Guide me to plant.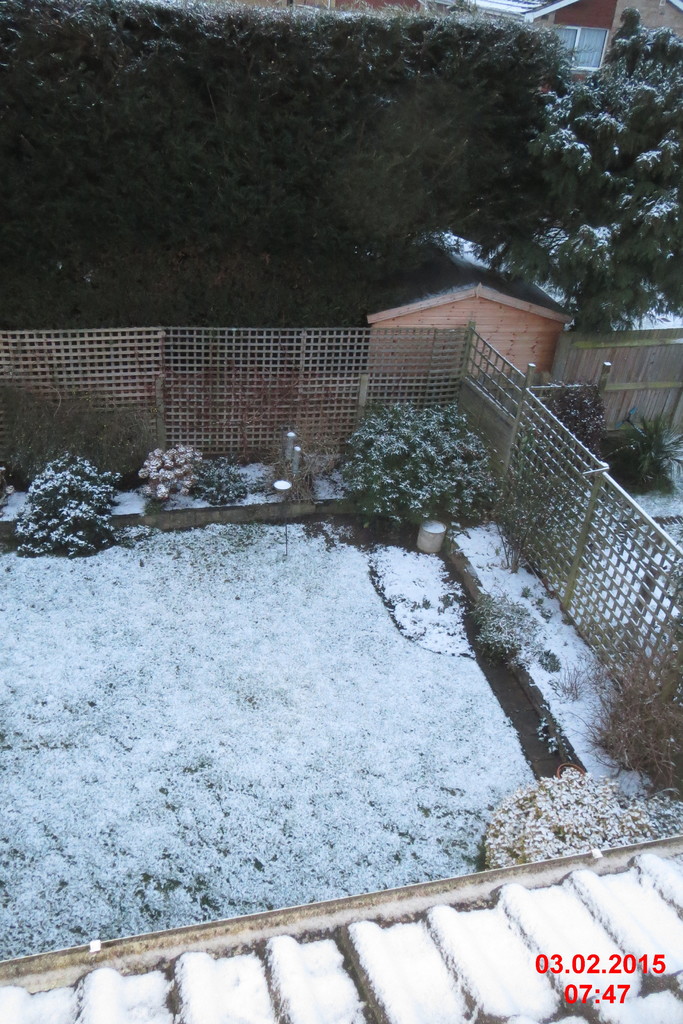
Guidance: x1=566, y1=613, x2=682, y2=792.
